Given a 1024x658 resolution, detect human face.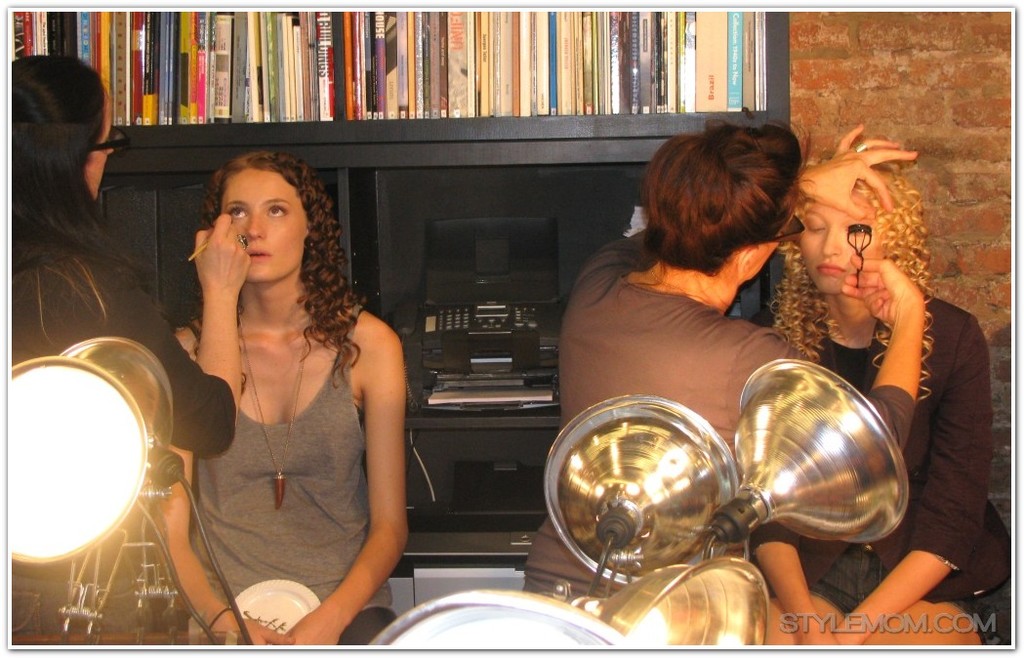
{"left": 80, "top": 101, "right": 110, "bottom": 204}.
